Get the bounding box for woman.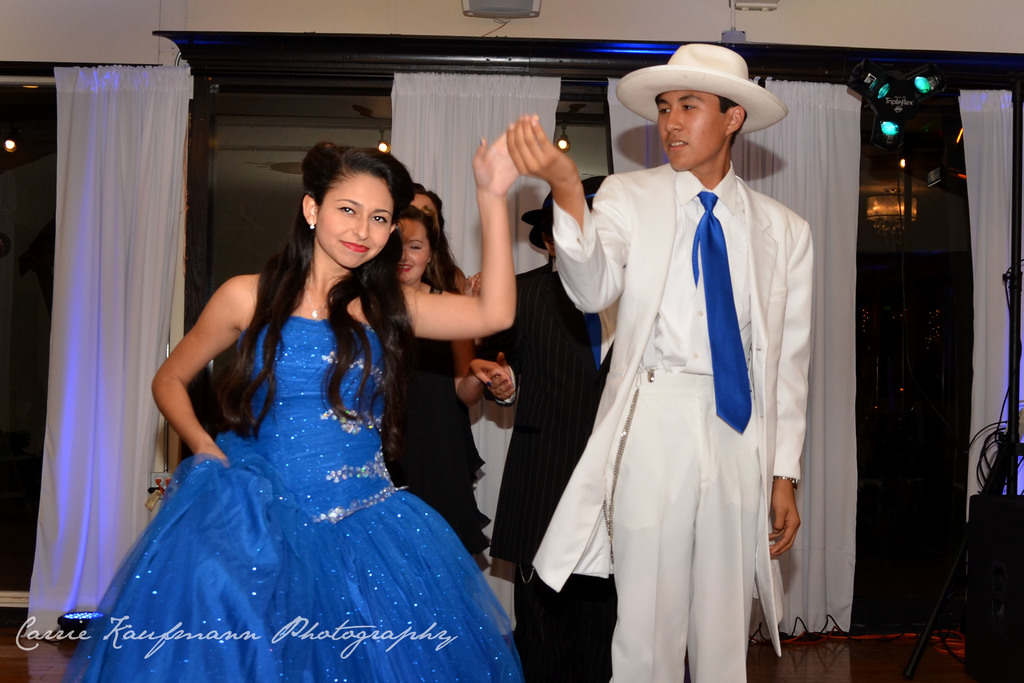
rect(99, 138, 494, 682).
